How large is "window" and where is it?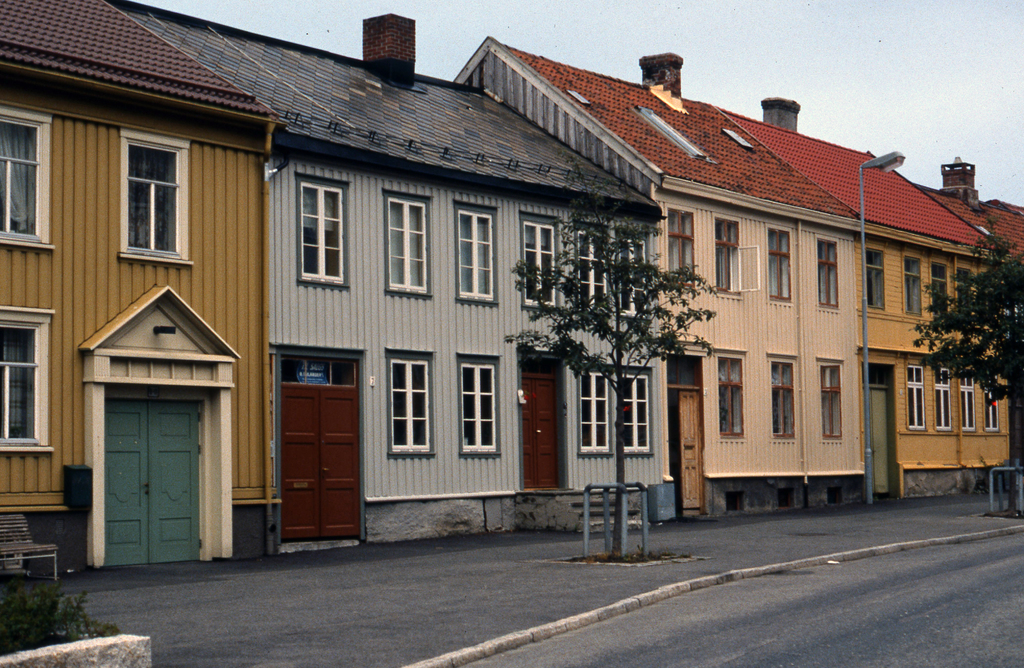
Bounding box: [x1=815, y1=357, x2=843, y2=443].
